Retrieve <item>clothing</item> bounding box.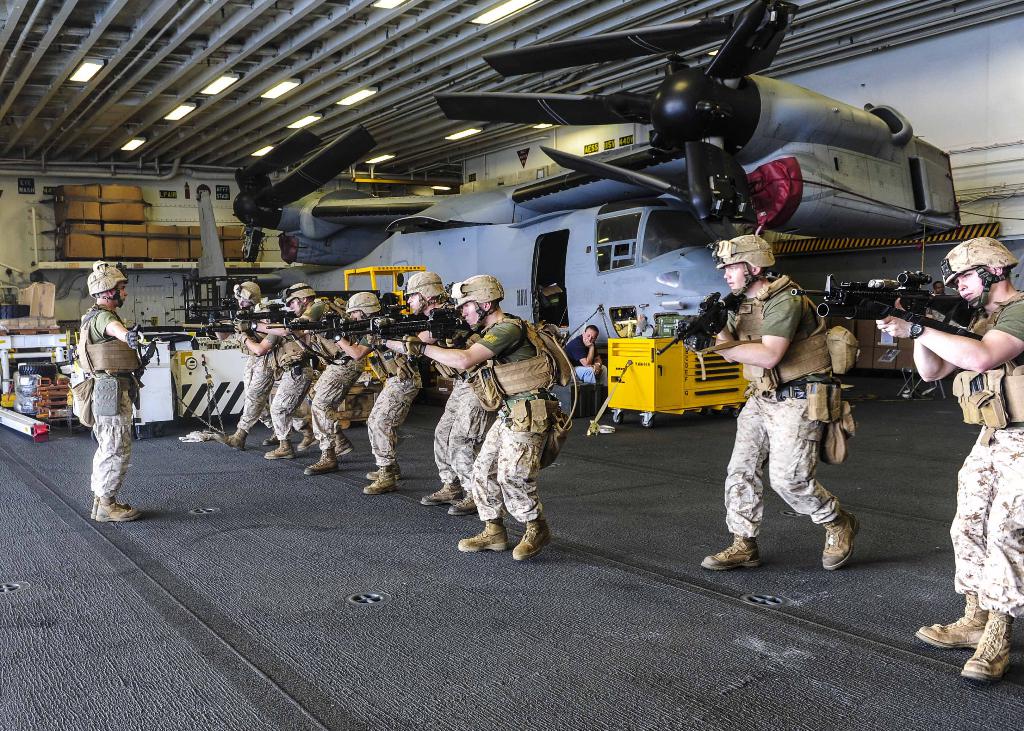
Bounding box: l=70, t=301, r=156, b=497.
